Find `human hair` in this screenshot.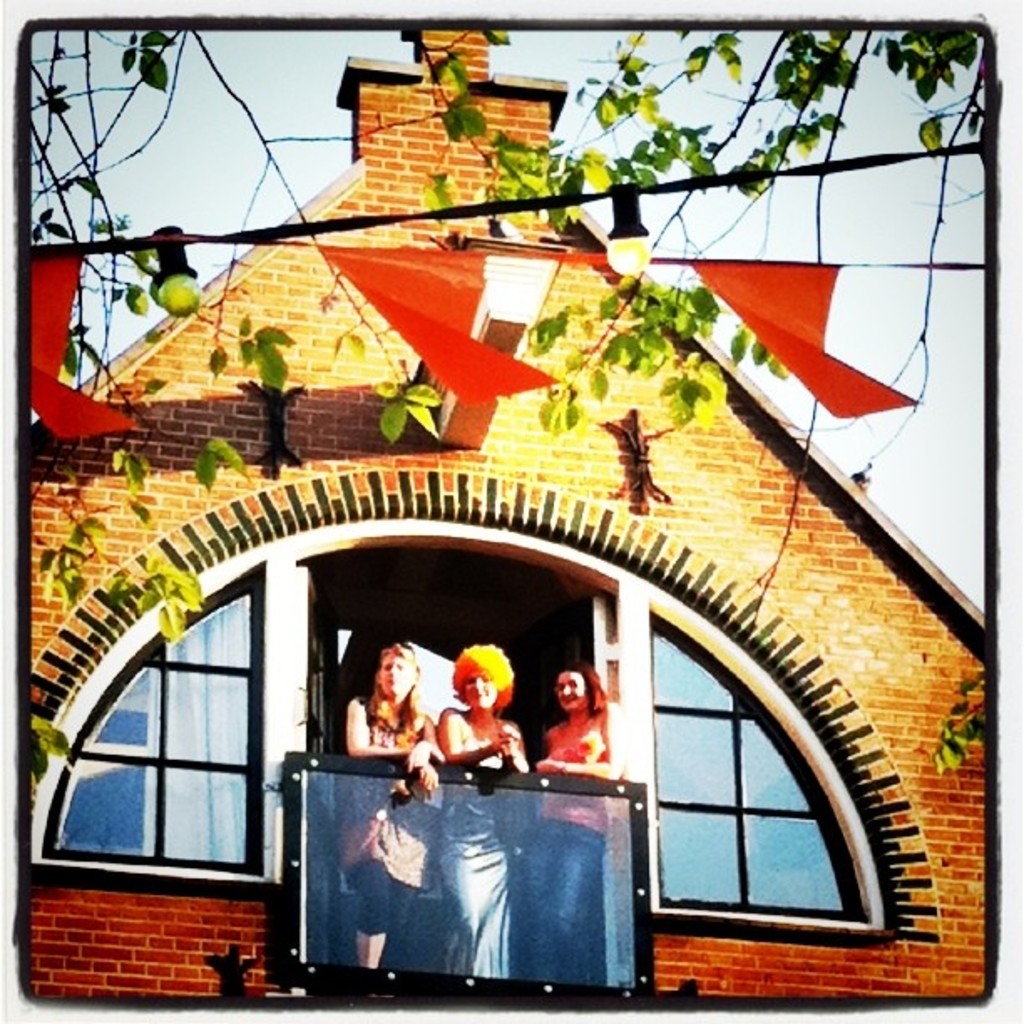
The bounding box for `human hair` is left=452, top=637, right=514, bottom=709.
